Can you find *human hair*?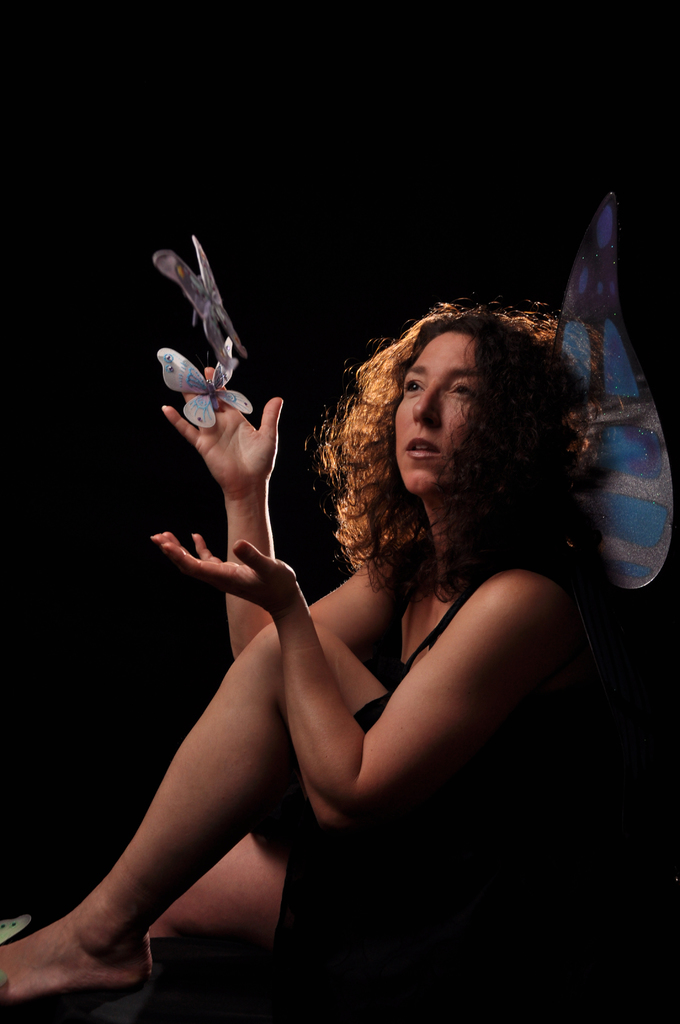
Yes, bounding box: x1=304 y1=296 x2=595 y2=628.
